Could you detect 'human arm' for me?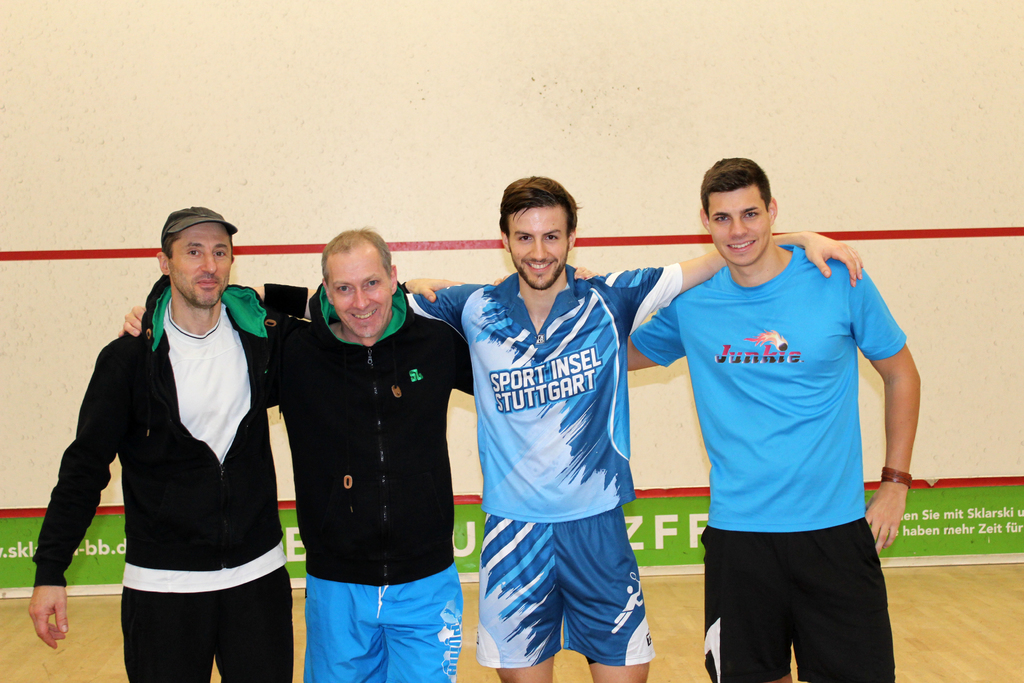
Detection result: 440 320 476 397.
